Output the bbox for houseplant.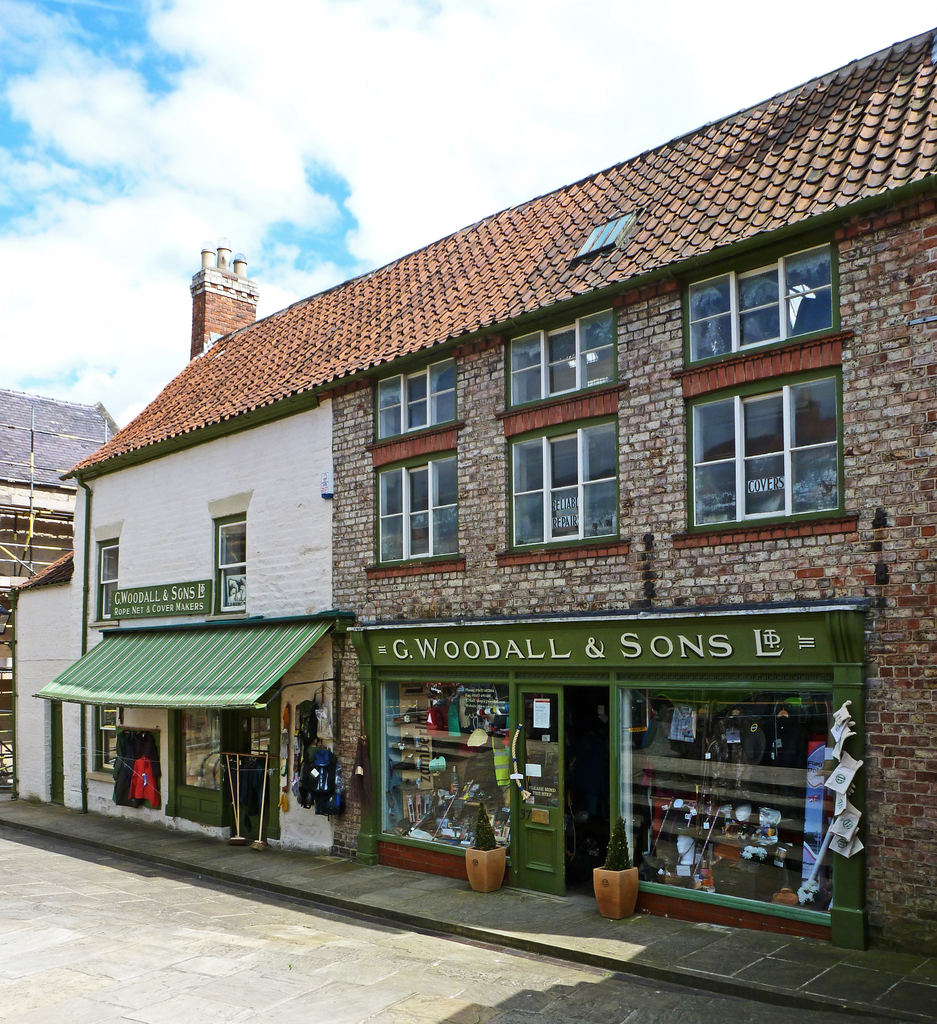
459/802/512/893.
